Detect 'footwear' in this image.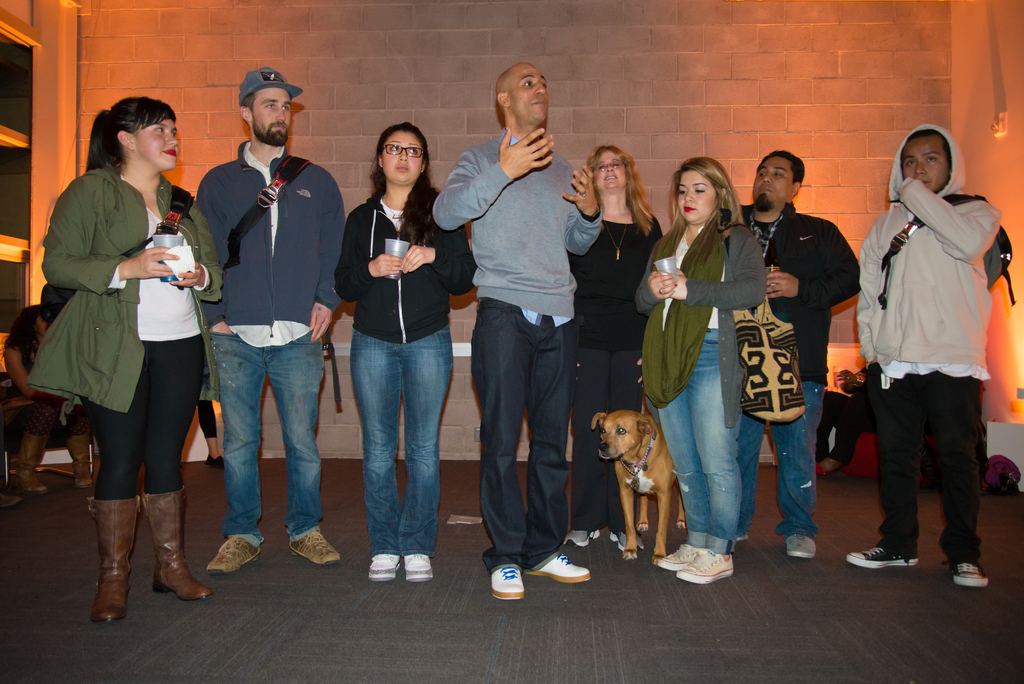
Detection: 559 526 606 550.
